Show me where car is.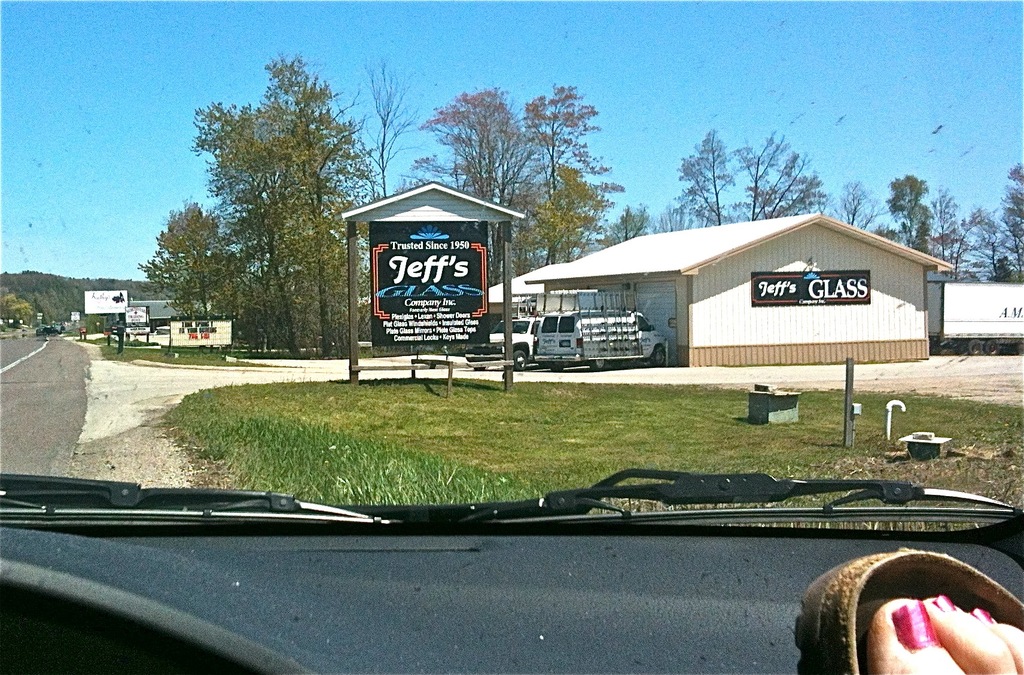
car is at rect(0, 474, 1023, 674).
